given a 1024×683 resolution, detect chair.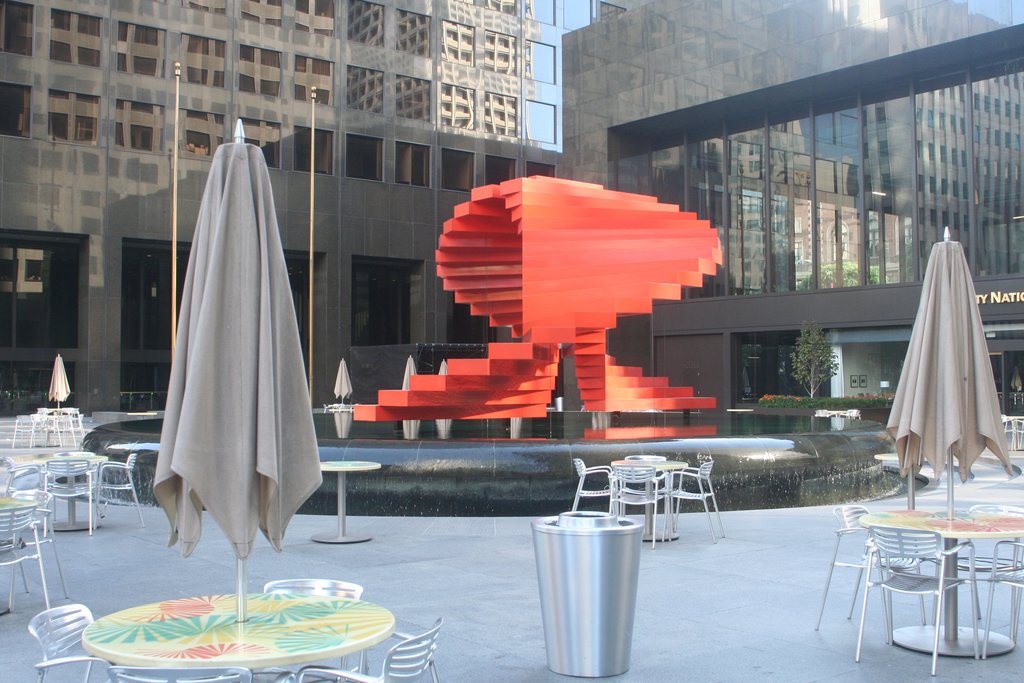
bbox=(89, 451, 141, 538).
